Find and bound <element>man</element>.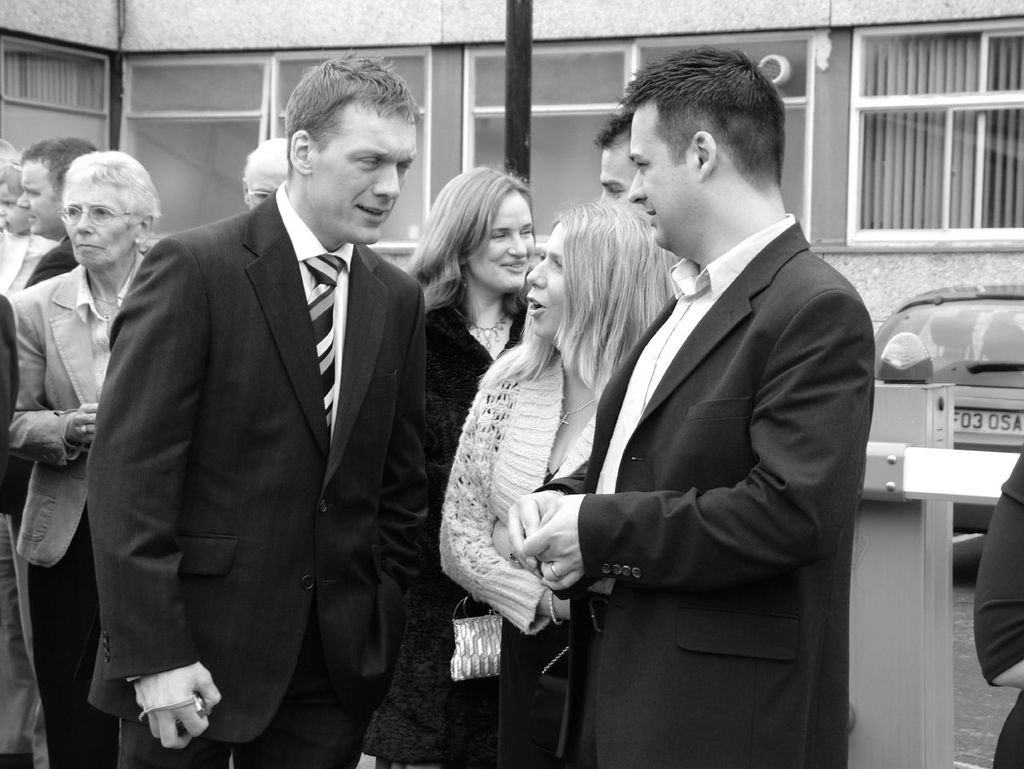
Bound: [x1=590, y1=110, x2=635, y2=206].
